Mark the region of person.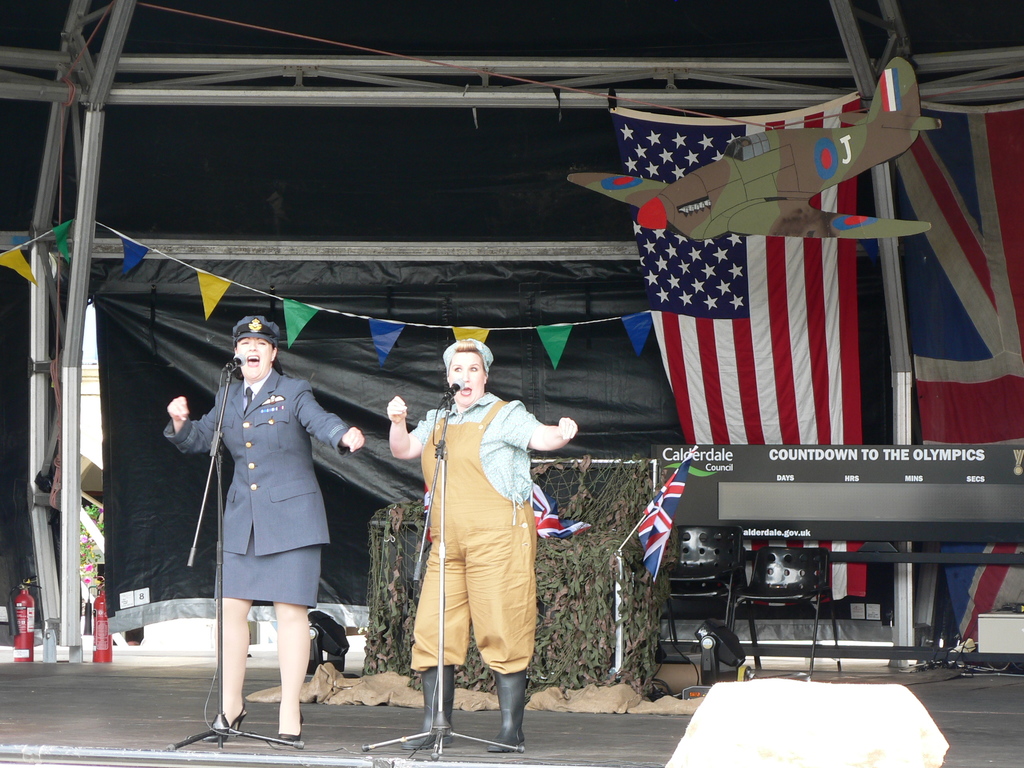
Region: 175,314,334,752.
